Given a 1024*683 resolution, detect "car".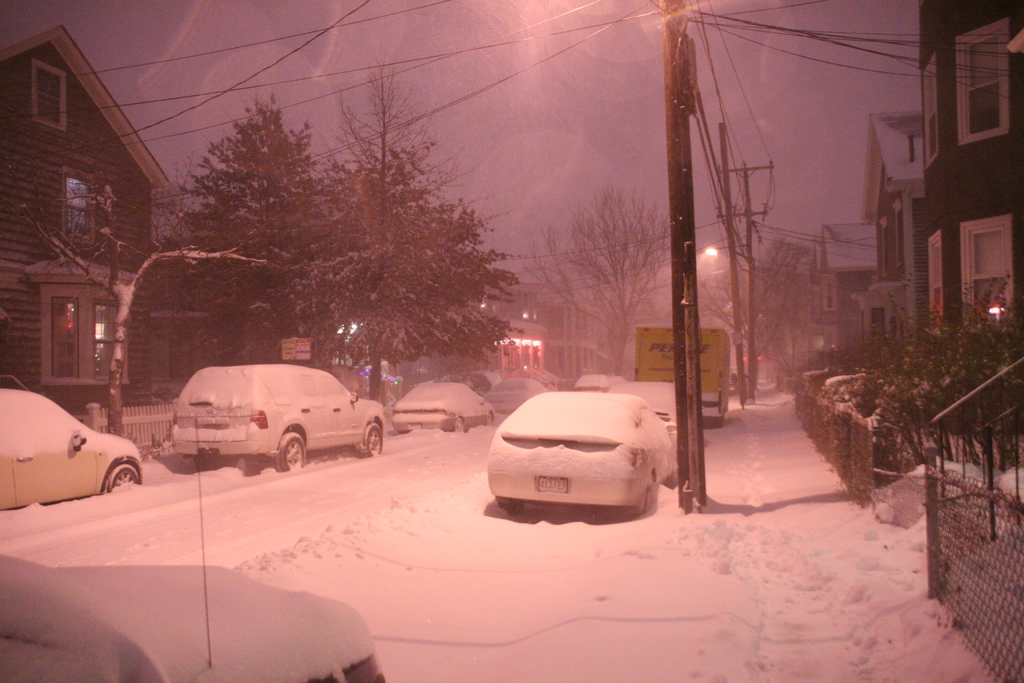
box=[484, 391, 677, 518].
